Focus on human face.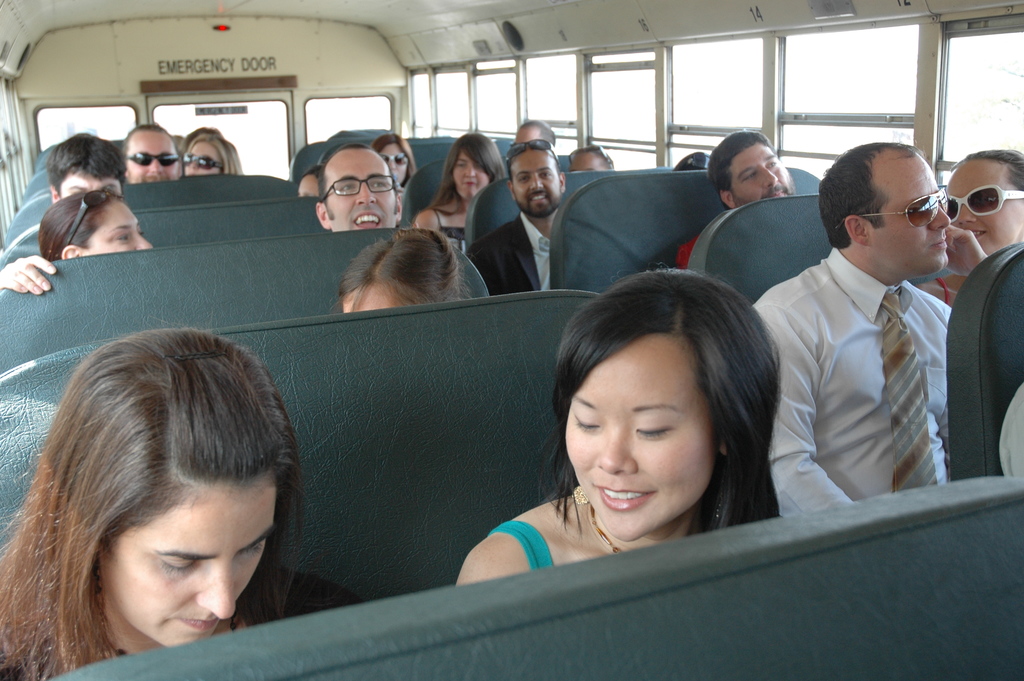
Focused at locate(564, 344, 723, 536).
